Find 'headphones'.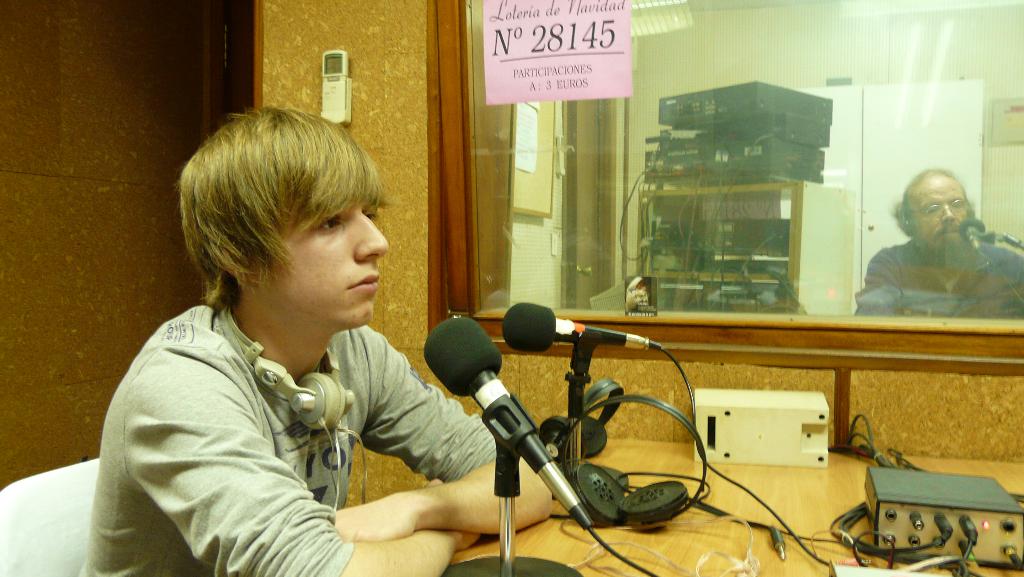
532 366 622 467.
